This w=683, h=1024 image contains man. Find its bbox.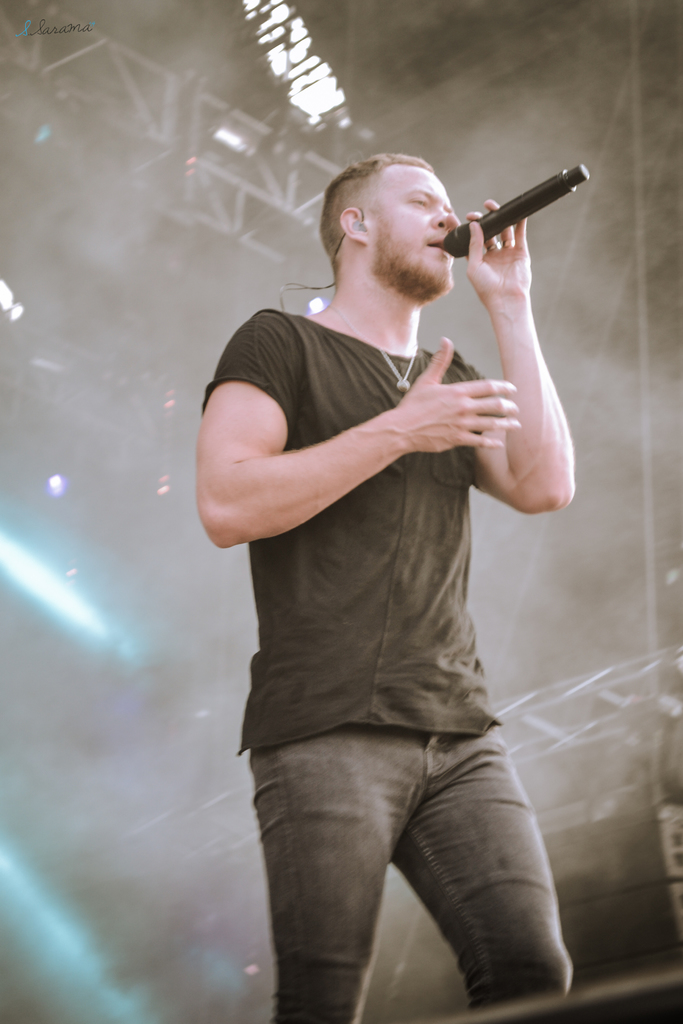
[201,94,604,1004].
